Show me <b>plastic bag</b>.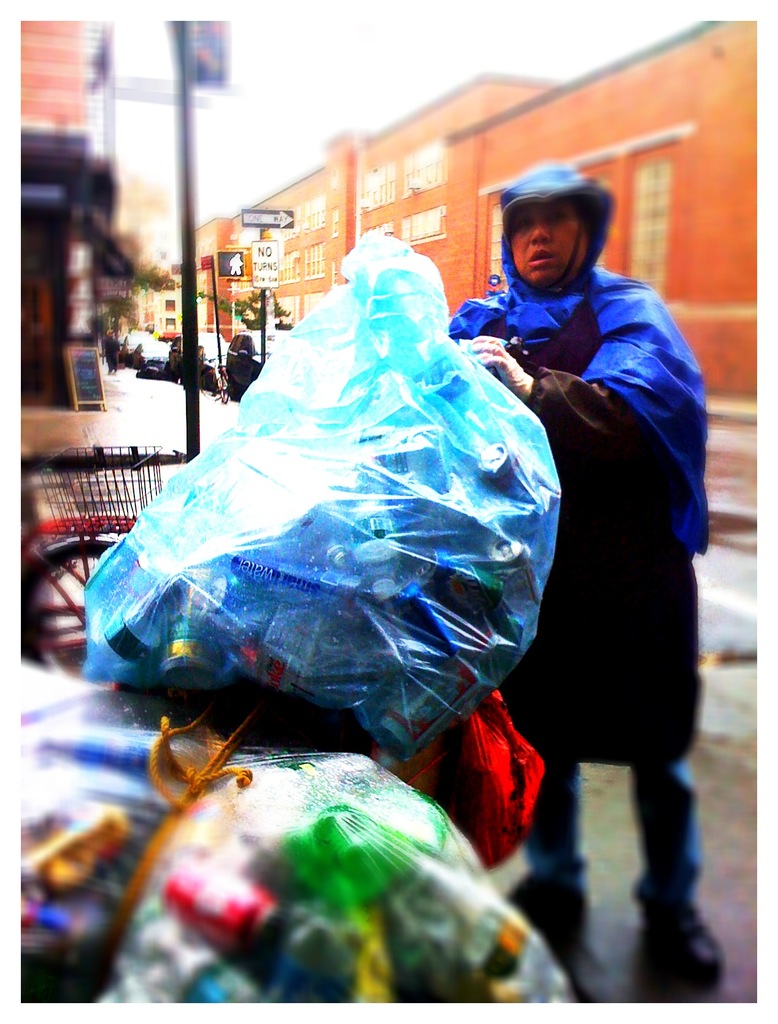
<b>plastic bag</b> is here: (x1=17, y1=655, x2=255, y2=966).
